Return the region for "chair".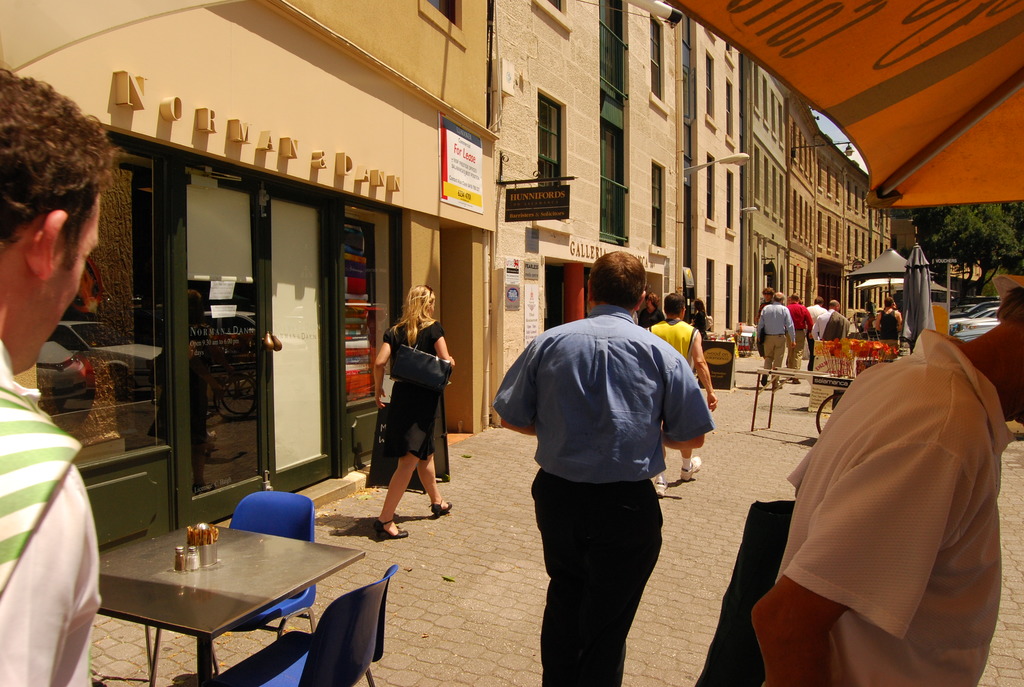
select_region(224, 491, 324, 649).
